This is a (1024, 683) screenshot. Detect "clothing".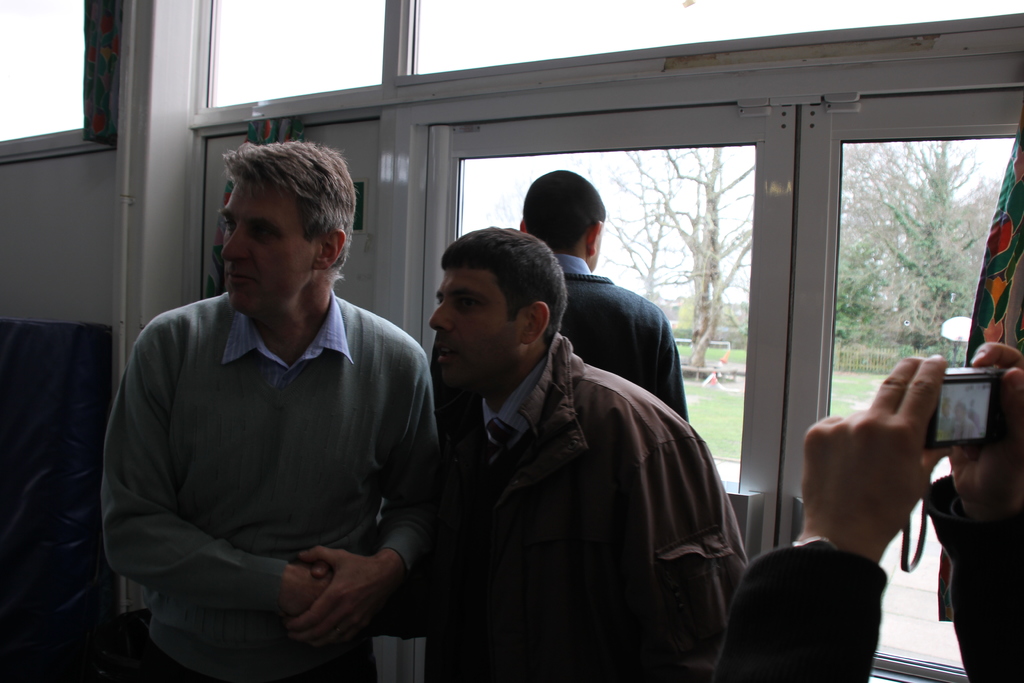
locate(431, 255, 688, 423).
